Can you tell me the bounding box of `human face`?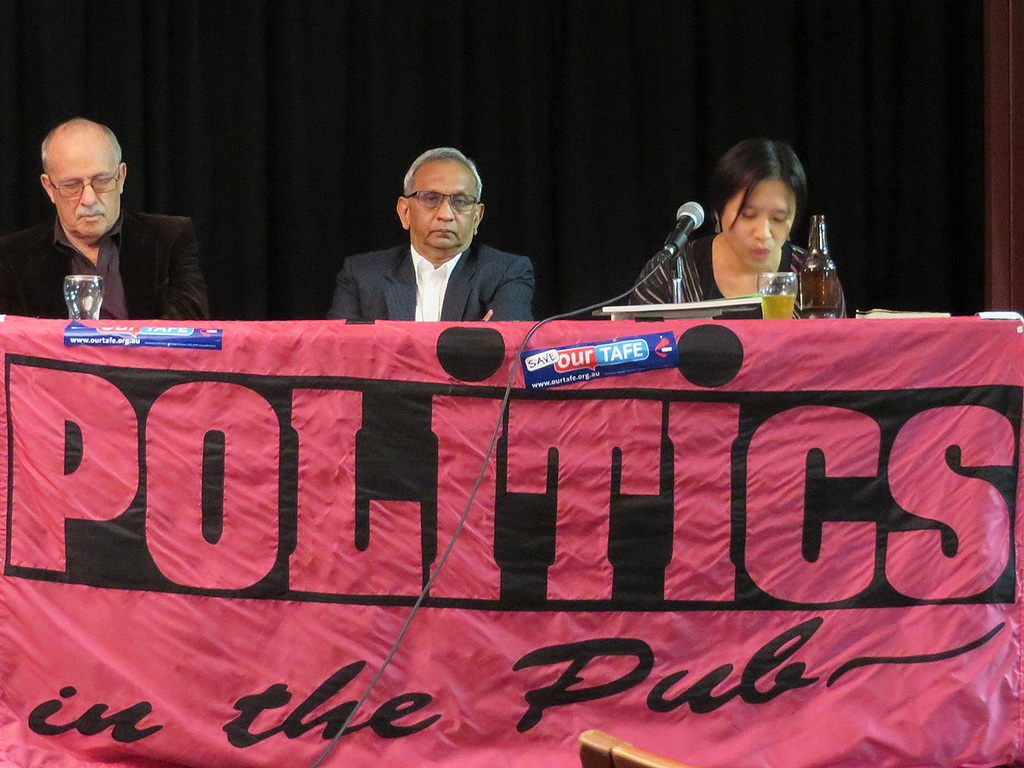
locate(723, 177, 798, 266).
